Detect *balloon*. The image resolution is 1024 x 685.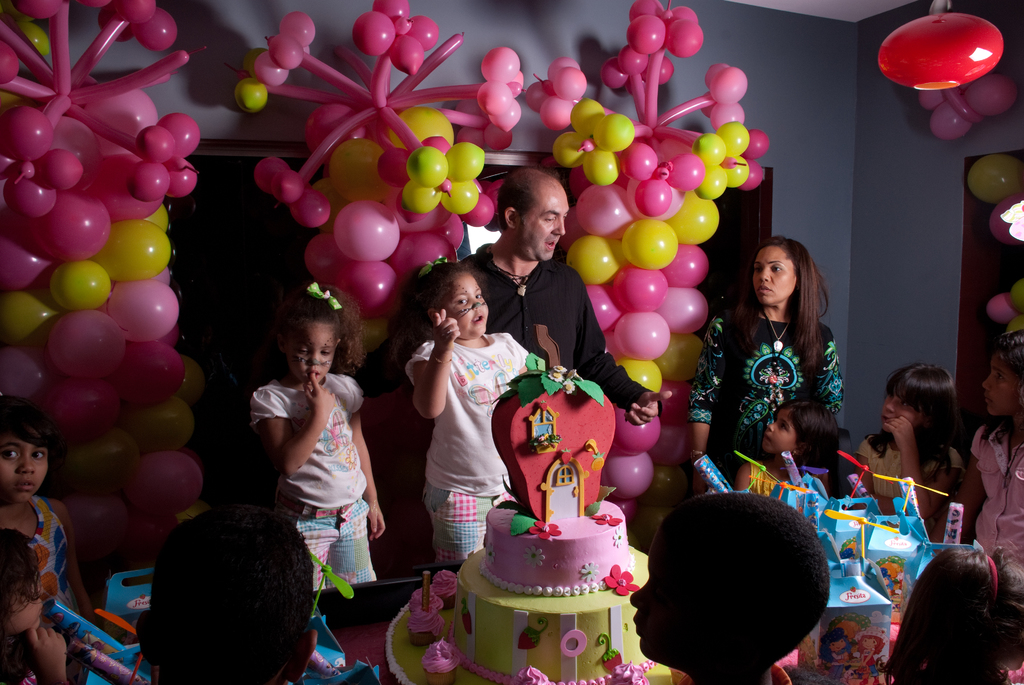
(left=264, top=81, right=351, bottom=106).
